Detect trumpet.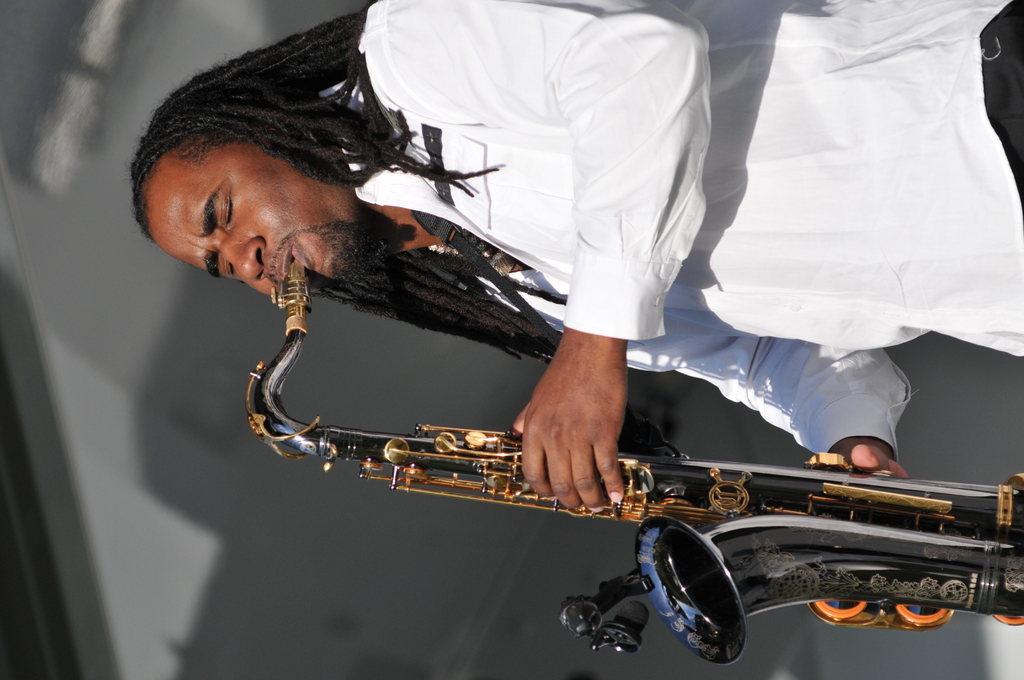
Detected at 202 262 957 633.
